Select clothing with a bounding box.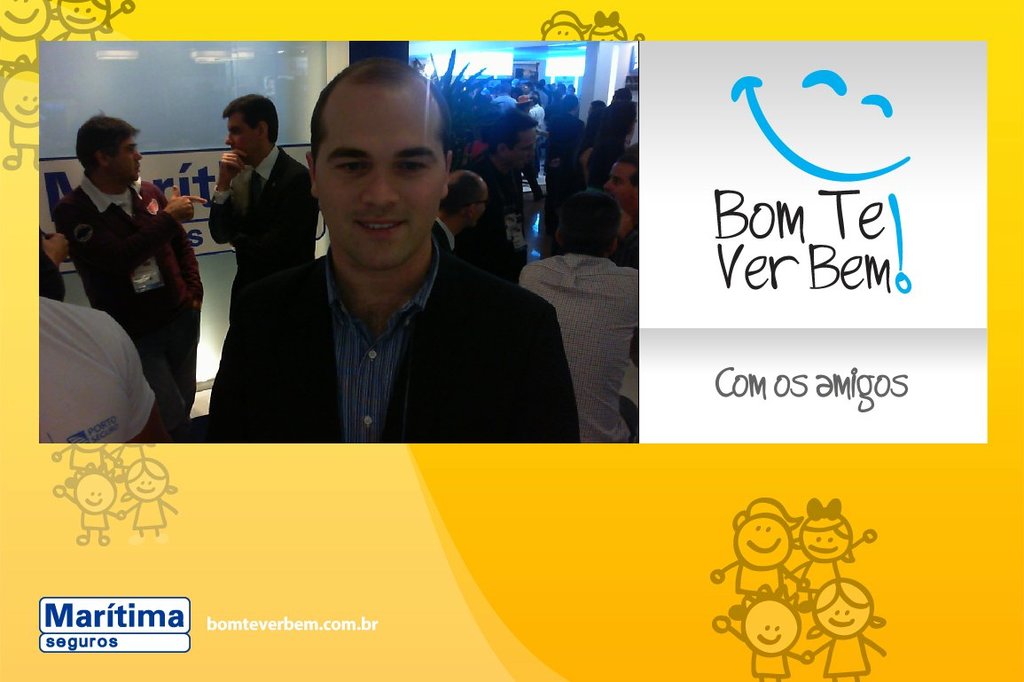
(x1=207, y1=143, x2=324, y2=410).
